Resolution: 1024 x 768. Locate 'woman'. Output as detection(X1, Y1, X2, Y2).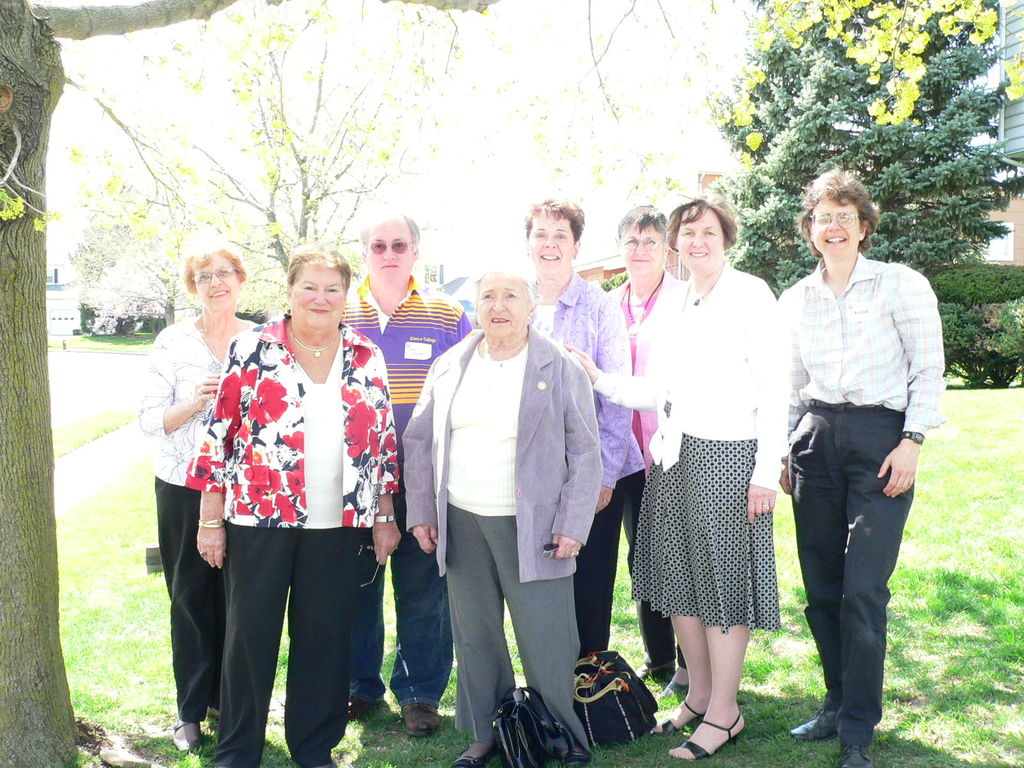
detection(604, 200, 684, 680).
